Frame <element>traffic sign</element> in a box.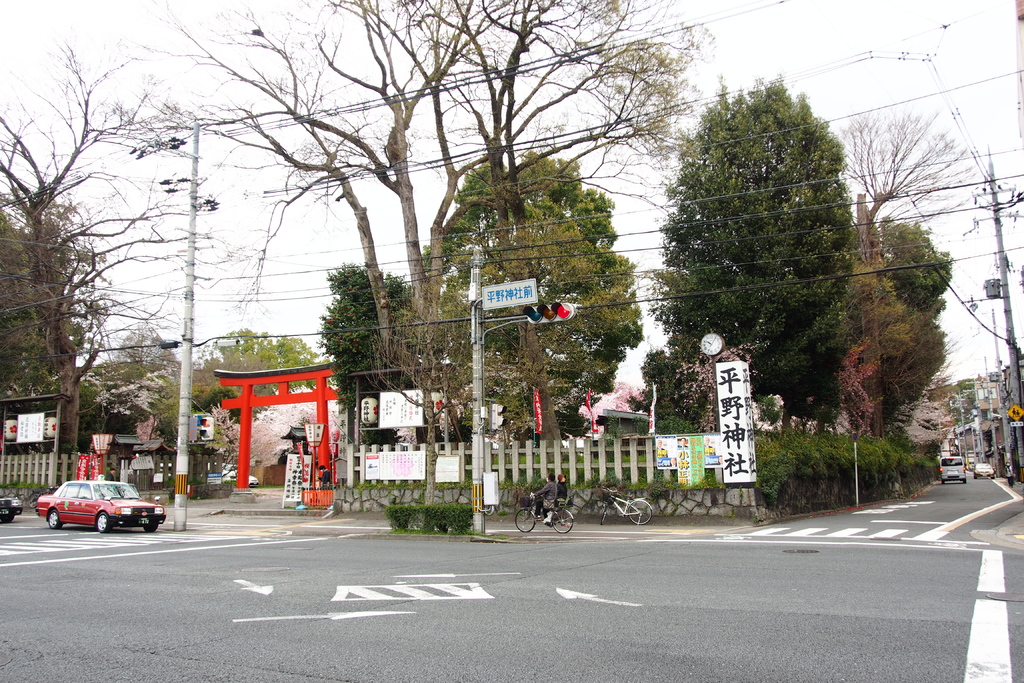
rect(1006, 402, 1023, 429).
